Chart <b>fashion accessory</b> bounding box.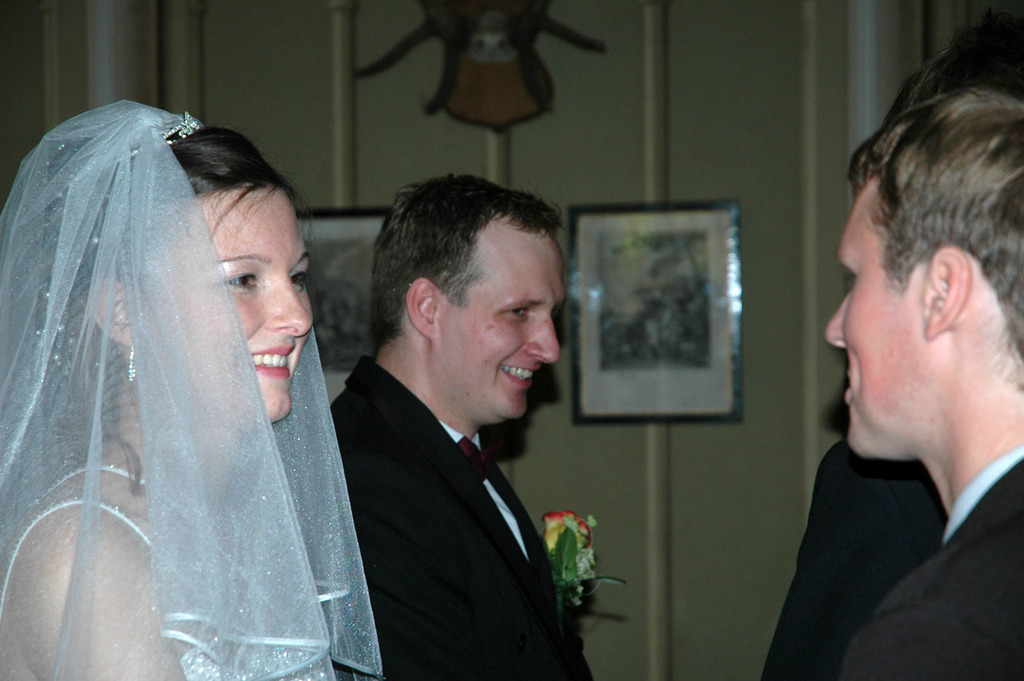
Charted: pyautogui.locateOnScreen(143, 108, 205, 146).
